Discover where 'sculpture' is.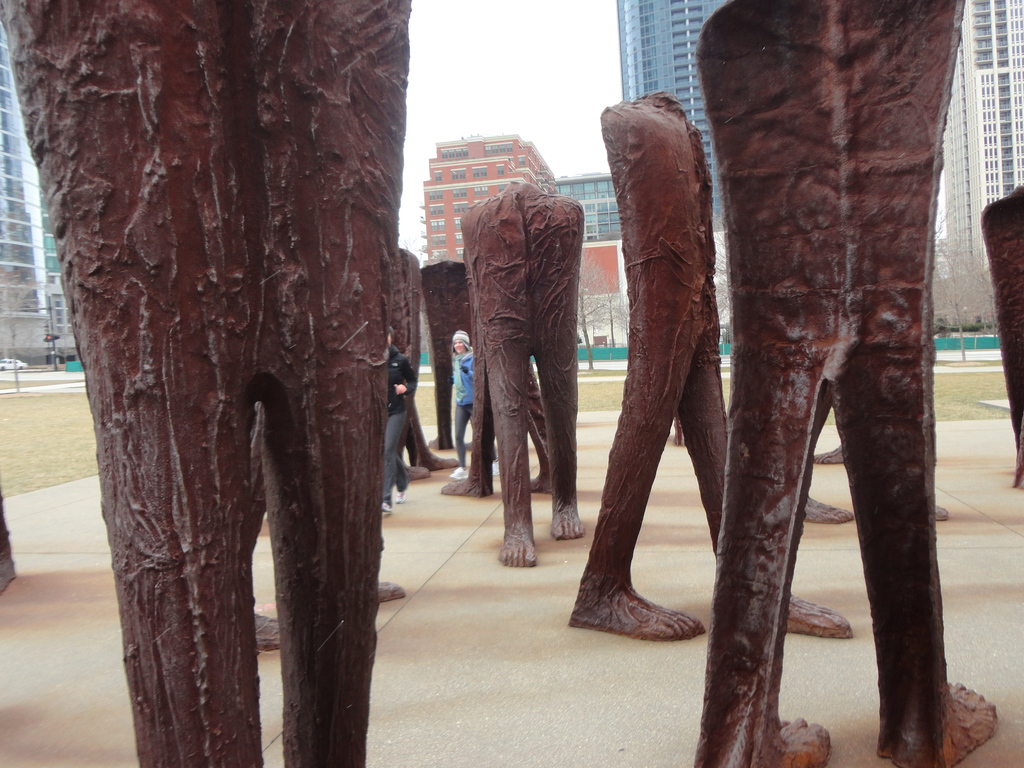
Discovered at locate(0, 475, 17, 591).
